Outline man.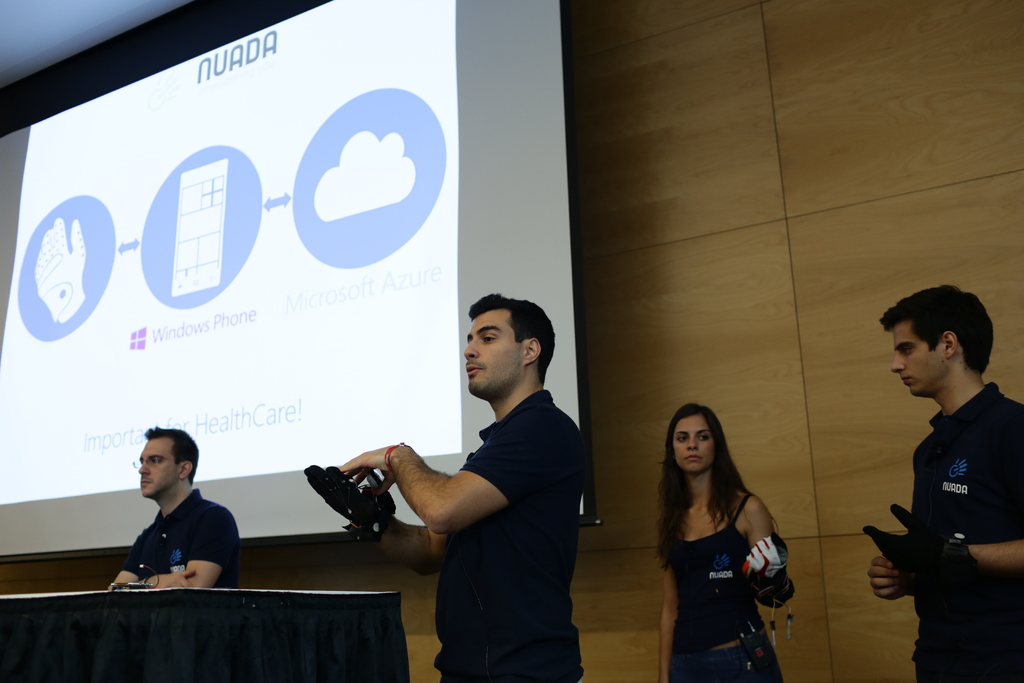
Outline: Rect(108, 425, 237, 591).
